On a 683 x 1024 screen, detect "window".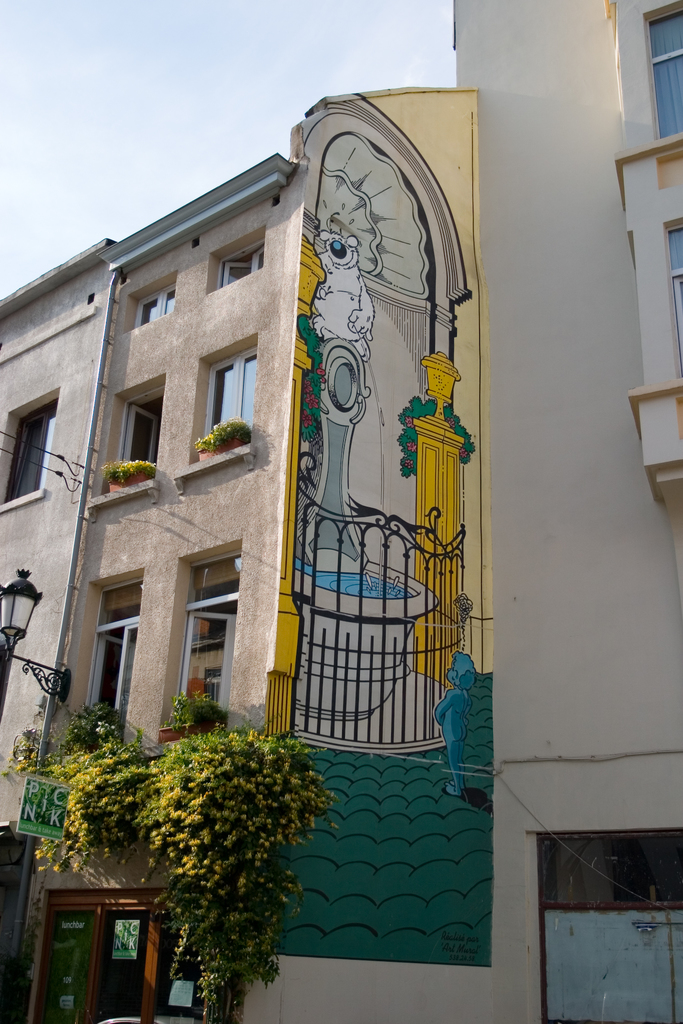
l=197, t=335, r=290, b=449.
